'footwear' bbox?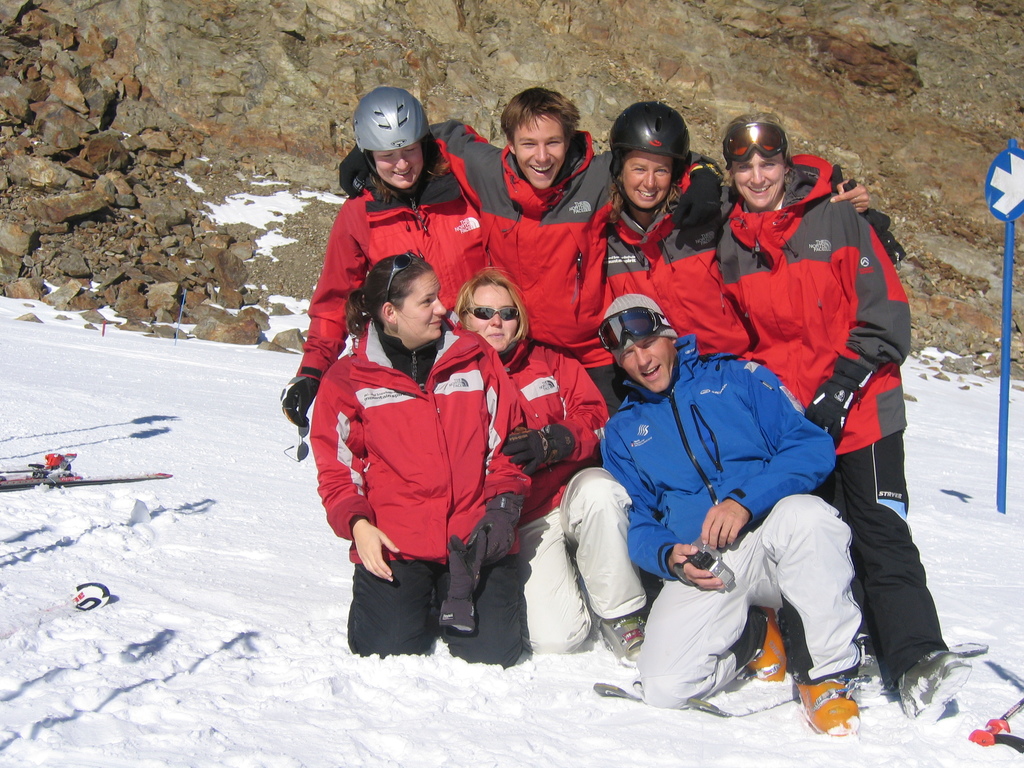
[x1=599, y1=614, x2=640, y2=668]
